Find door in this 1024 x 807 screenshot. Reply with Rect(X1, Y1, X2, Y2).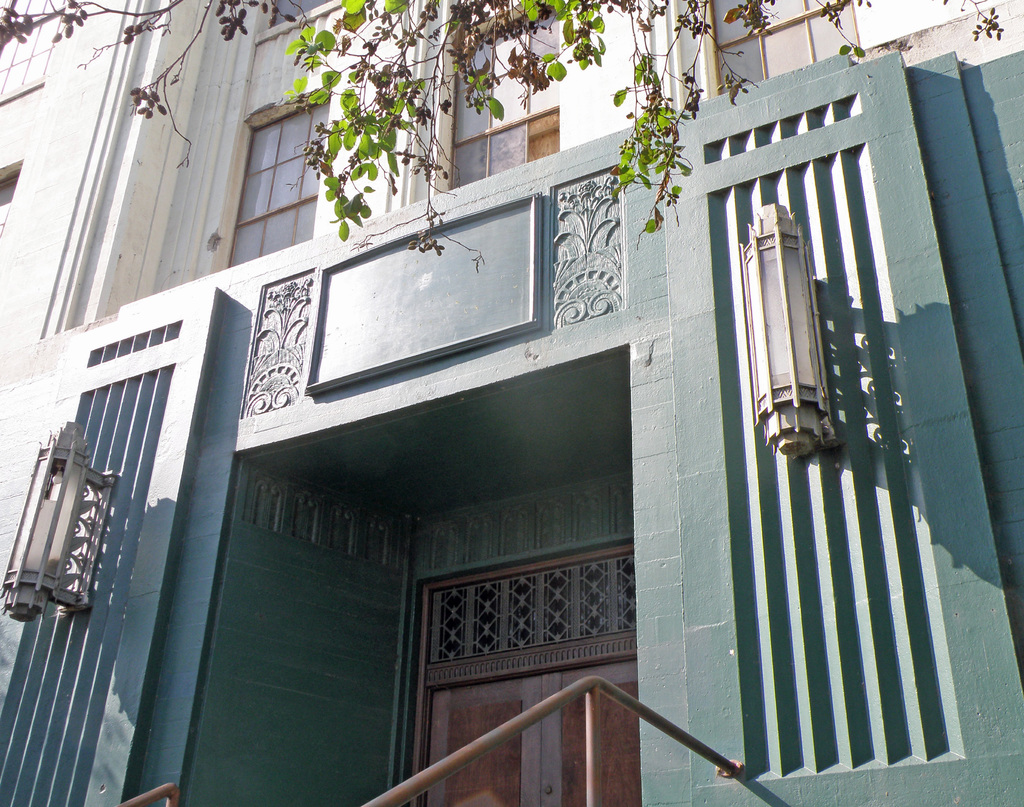
Rect(220, 94, 325, 255).
